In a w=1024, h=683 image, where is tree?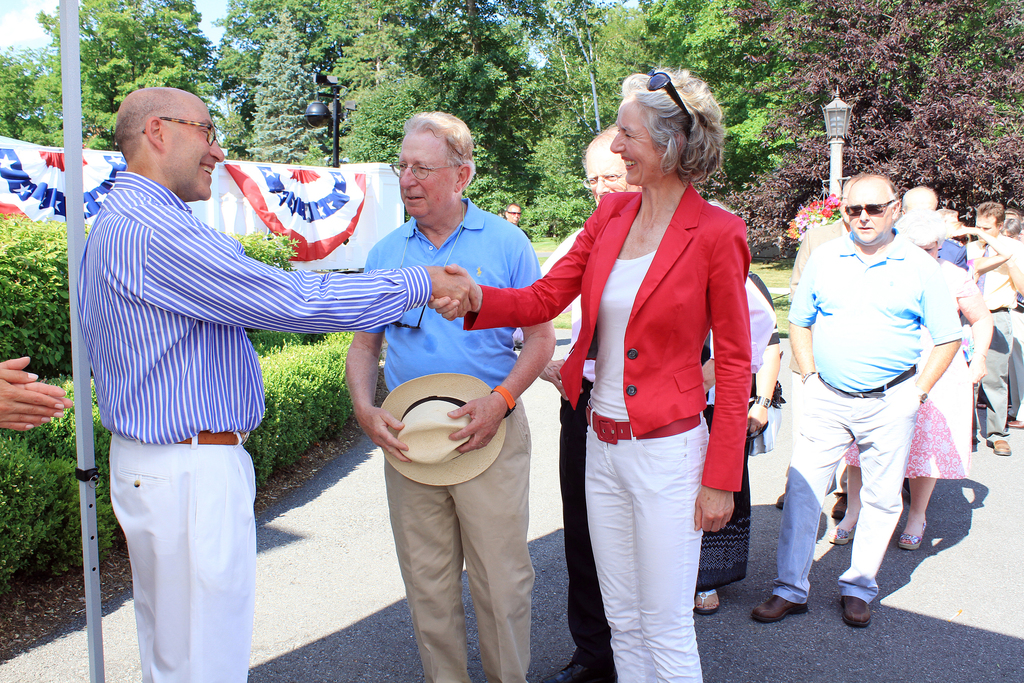
(x1=5, y1=43, x2=68, y2=147).
